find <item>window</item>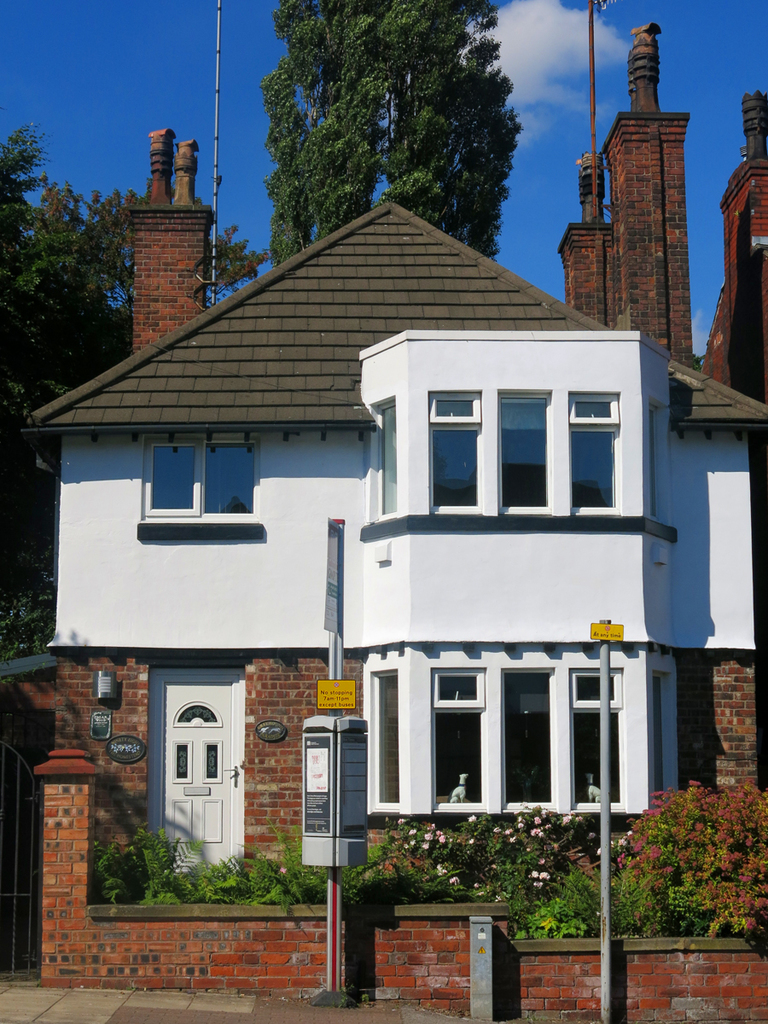
box=[128, 416, 271, 550]
